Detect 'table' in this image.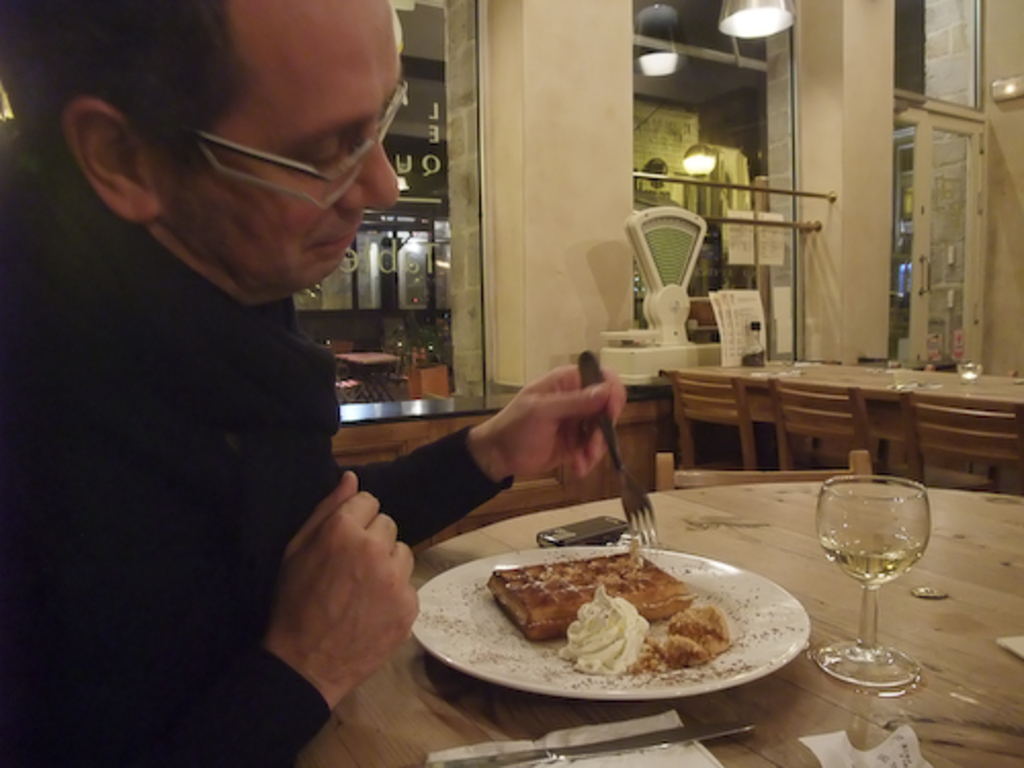
Detection: 692,350,1022,414.
